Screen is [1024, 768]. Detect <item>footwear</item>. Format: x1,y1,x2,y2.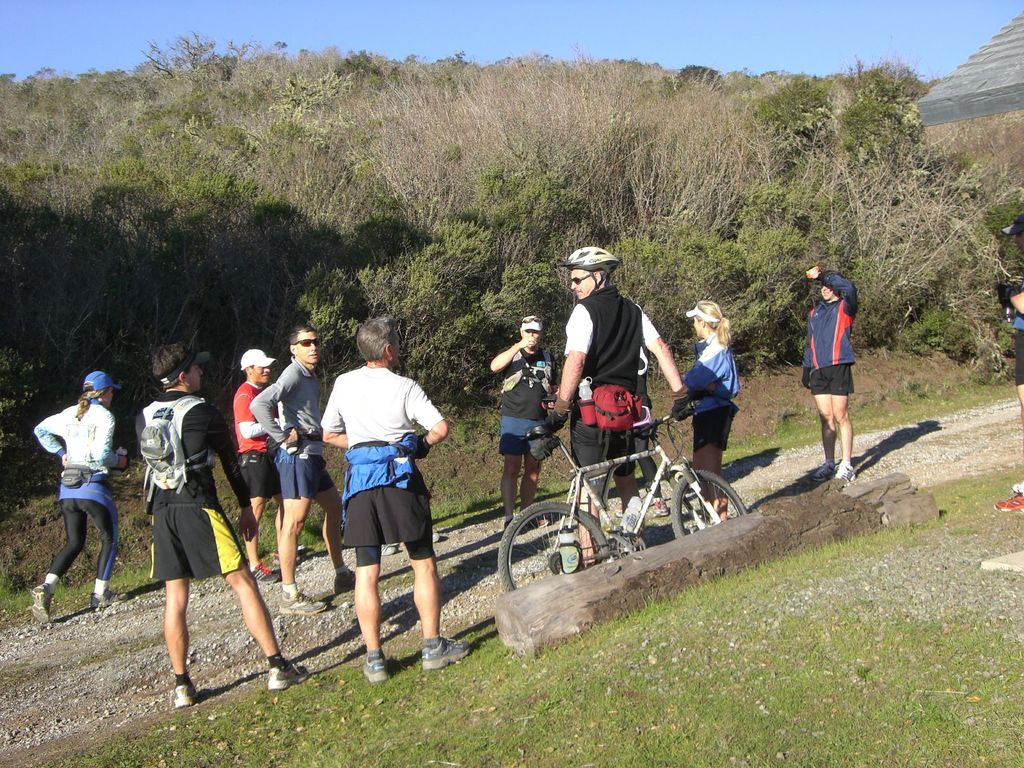
612,508,623,518.
